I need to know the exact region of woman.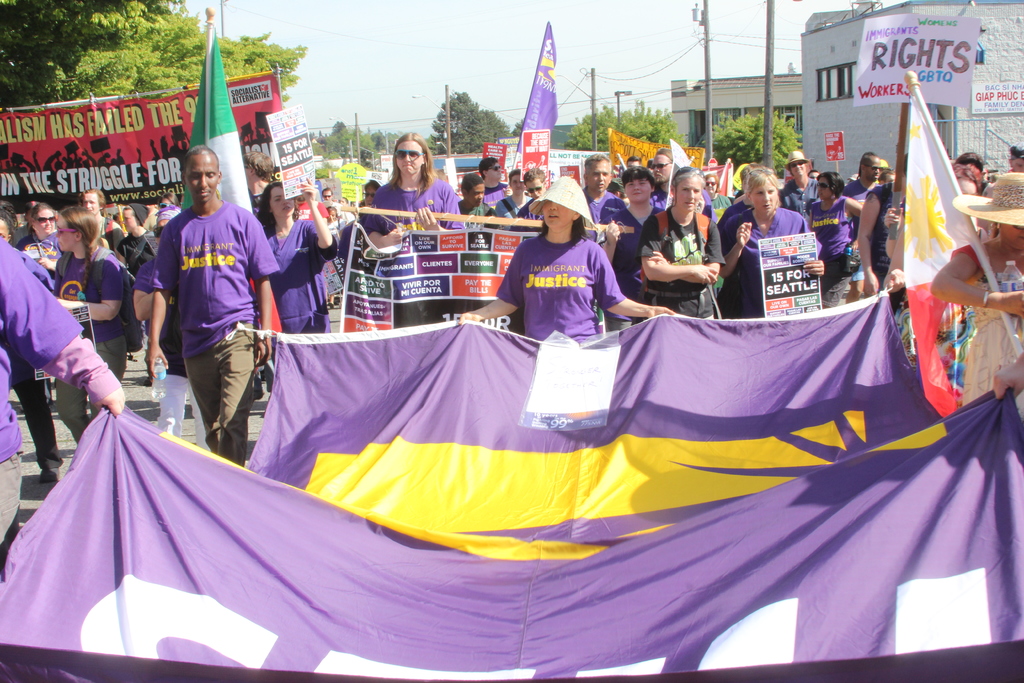
Region: bbox=(719, 167, 828, 318).
